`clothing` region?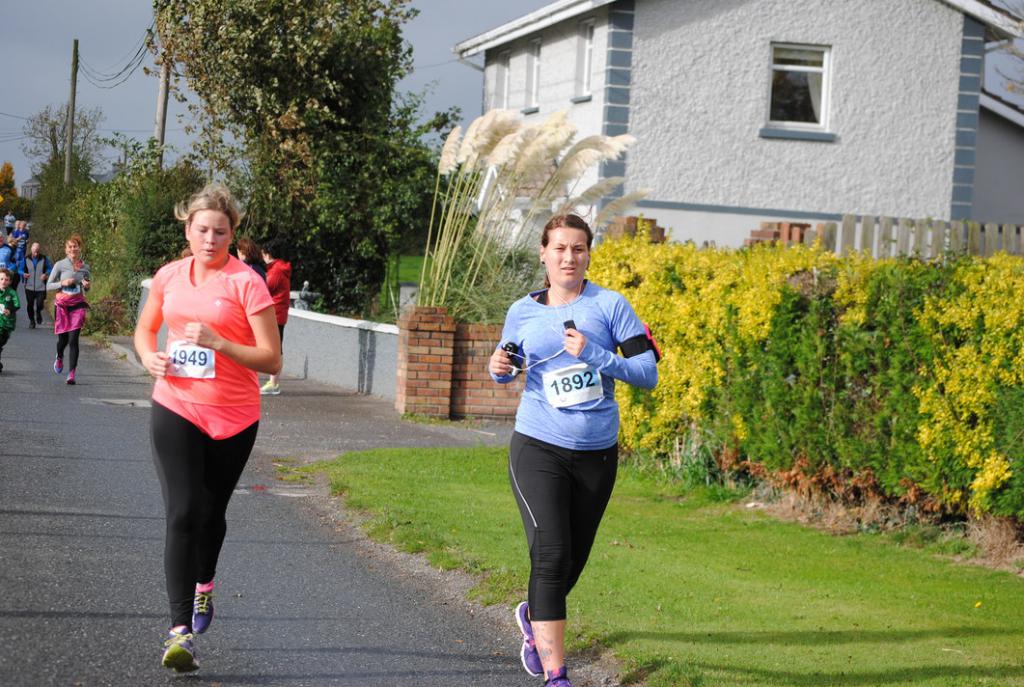
487,237,644,617
